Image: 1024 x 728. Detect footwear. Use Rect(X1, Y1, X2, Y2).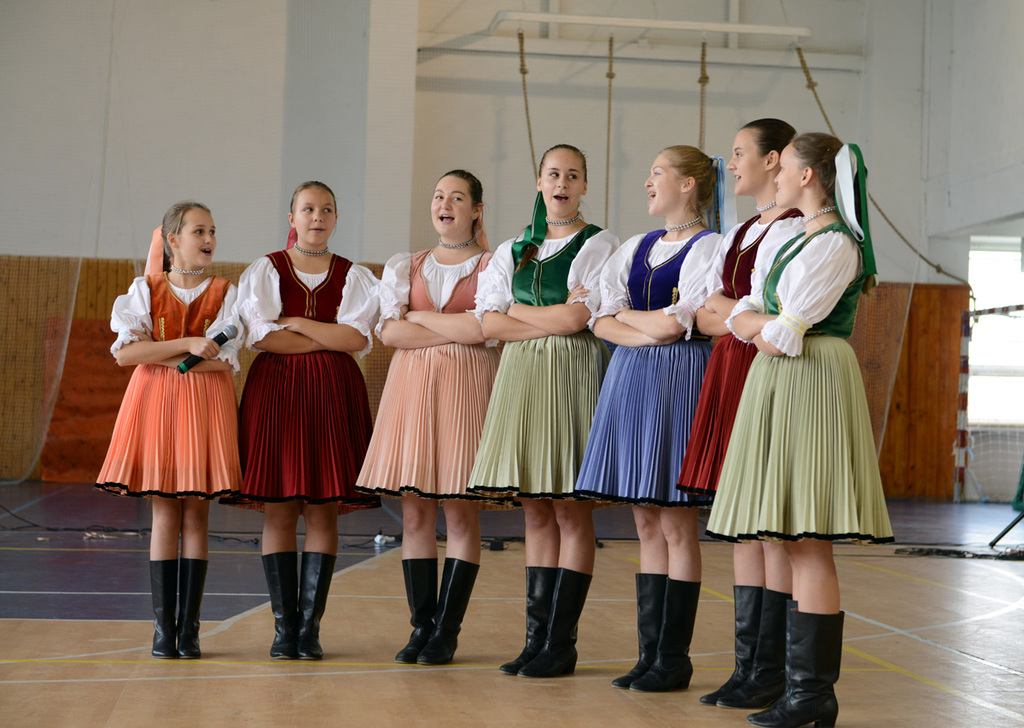
Rect(777, 603, 844, 719).
